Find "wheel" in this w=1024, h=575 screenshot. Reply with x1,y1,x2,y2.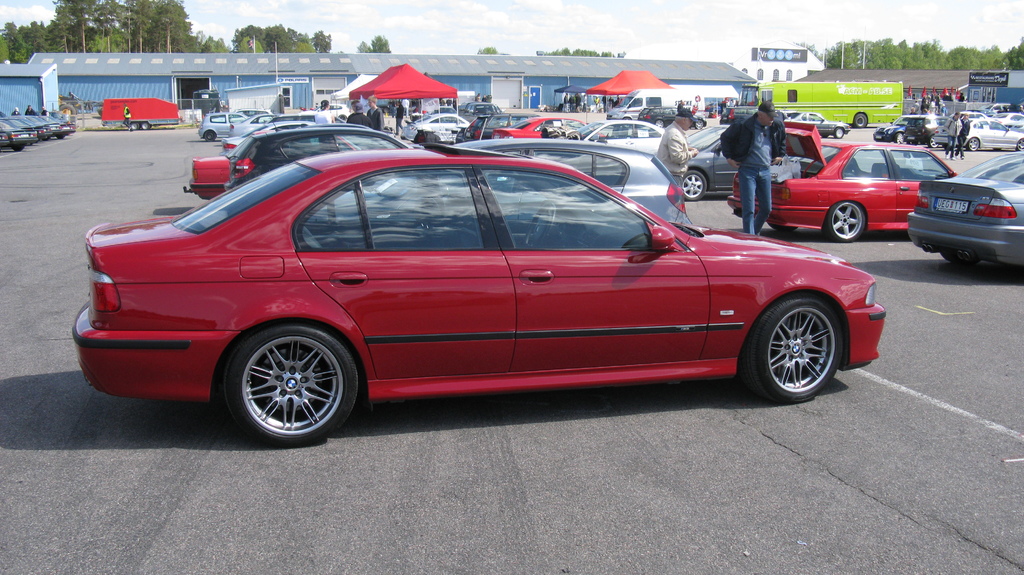
139,122,149,130.
